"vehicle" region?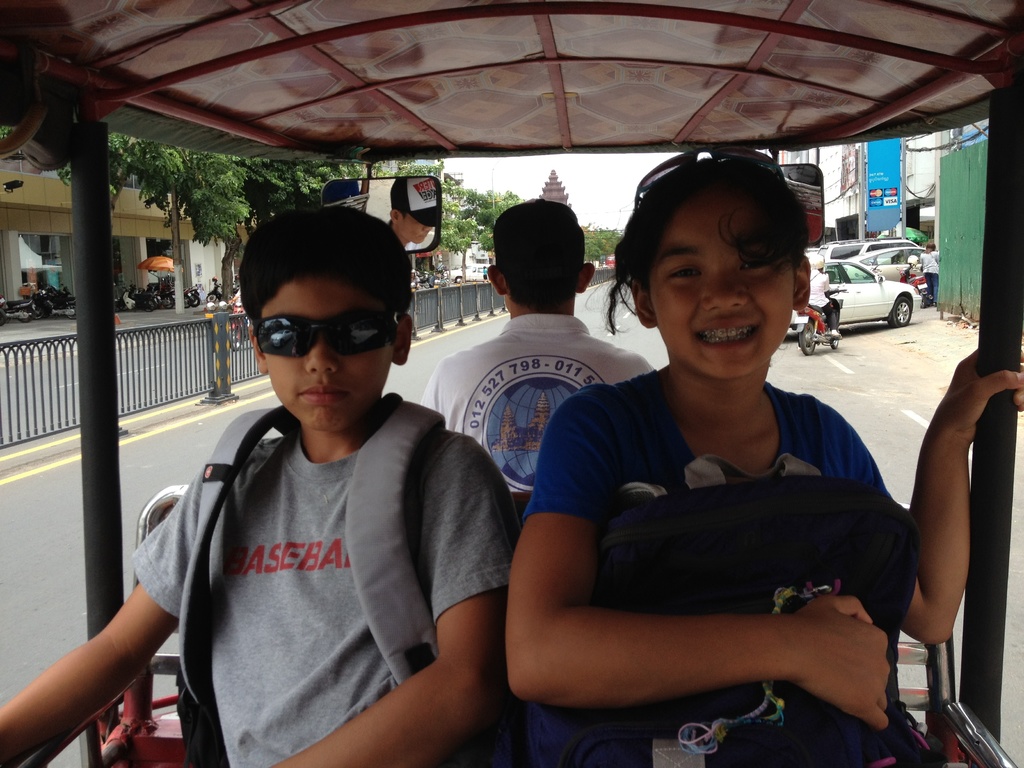
<region>453, 255, 488, 287</region>
